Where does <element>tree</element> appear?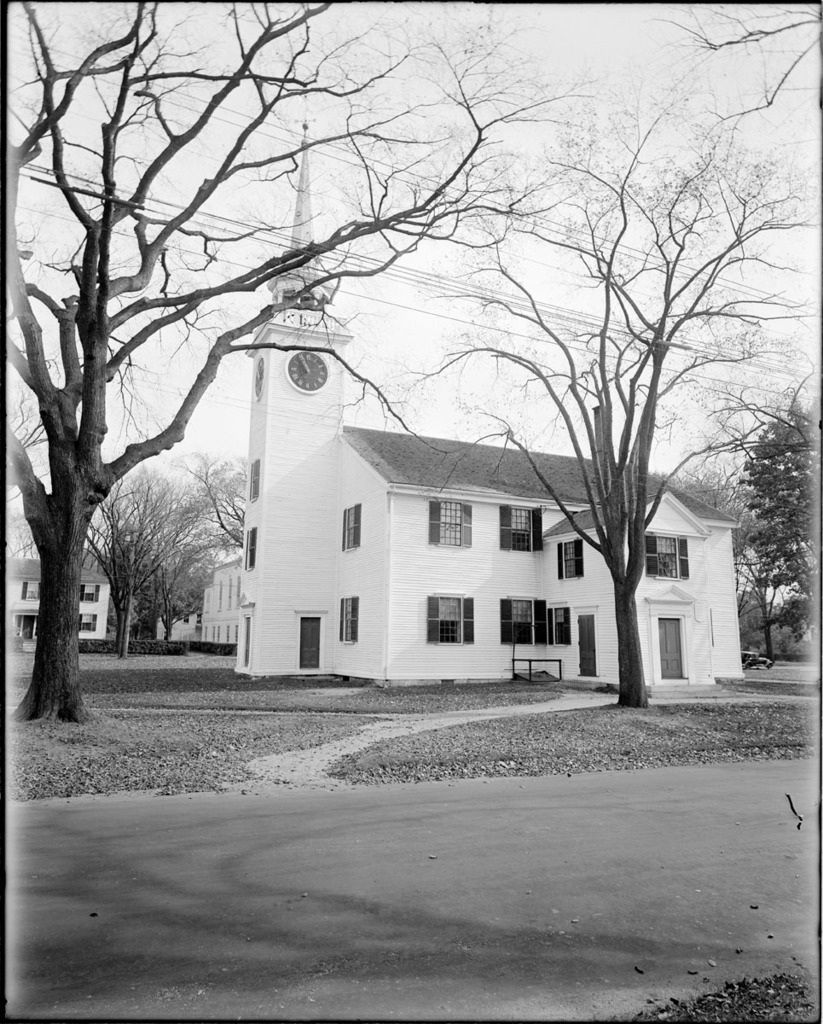
Appears at 81, 443, 206, 660.
